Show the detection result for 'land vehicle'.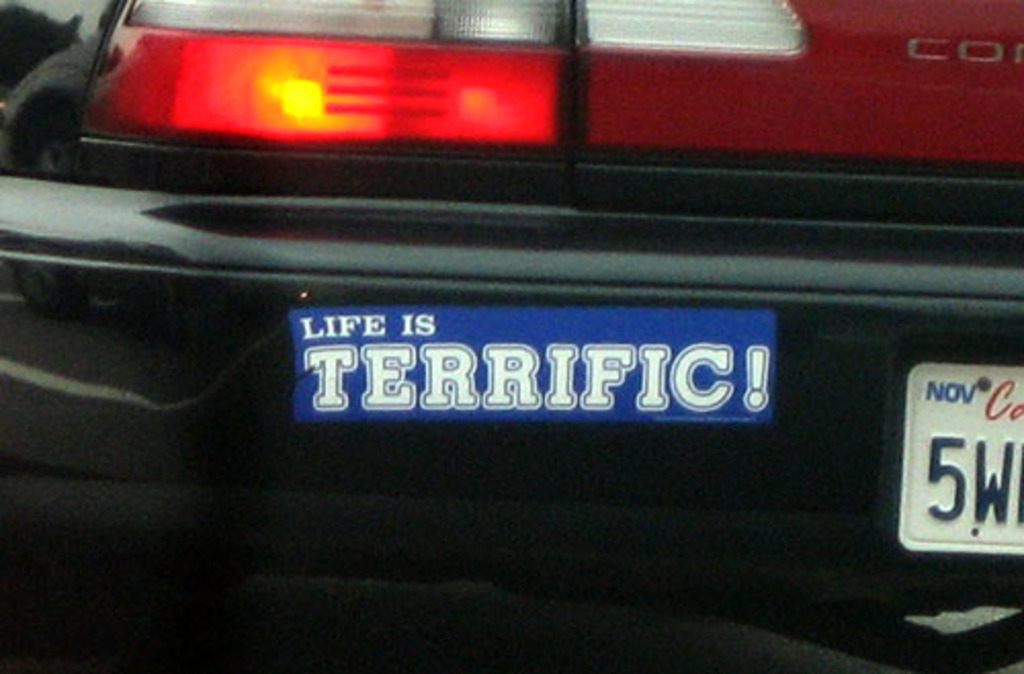
{"x1": 0, "y1": 0, "x2": 1022, "y2": 672}.
